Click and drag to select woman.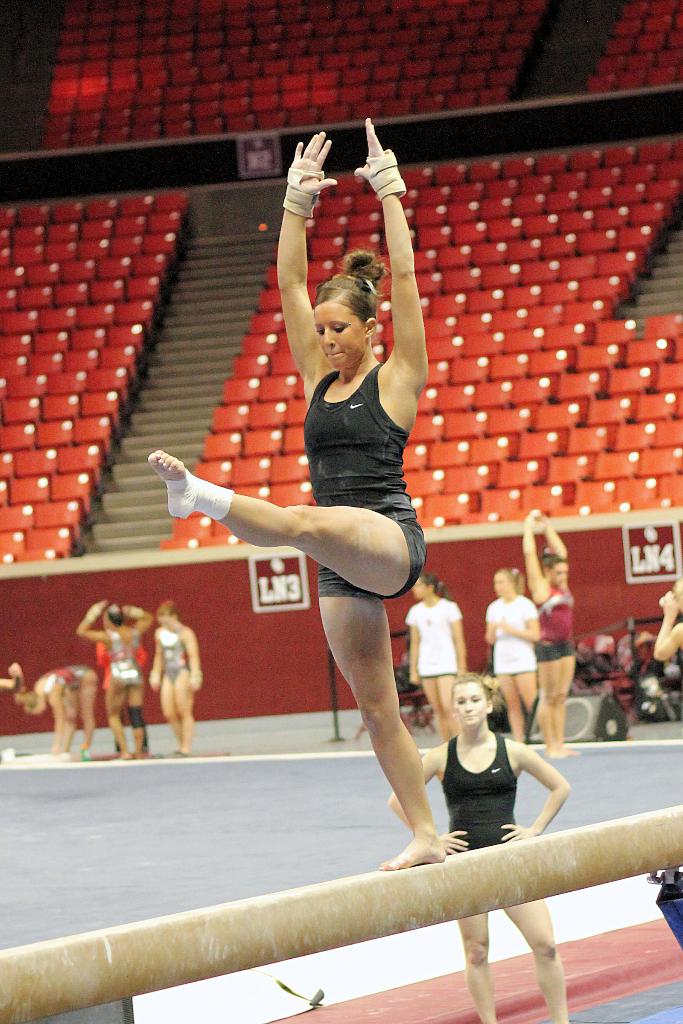
Selection: [left=181, top=172, right=462, bottom=932].
